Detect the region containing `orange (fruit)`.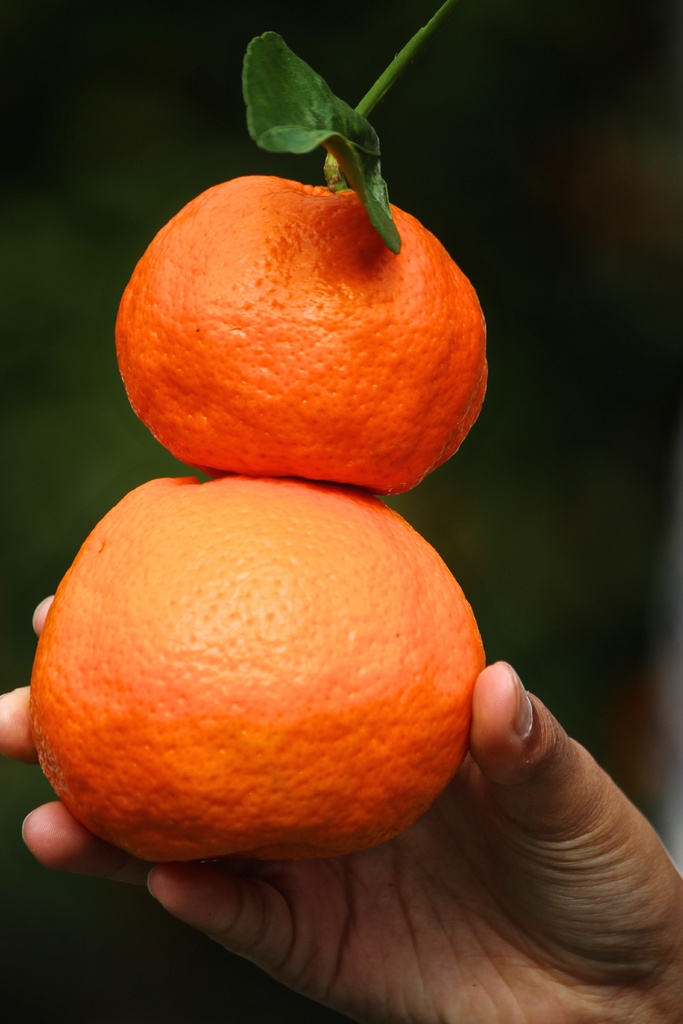
{"left": 33, "top": 468, "right": 482, "bottom": 861}.
